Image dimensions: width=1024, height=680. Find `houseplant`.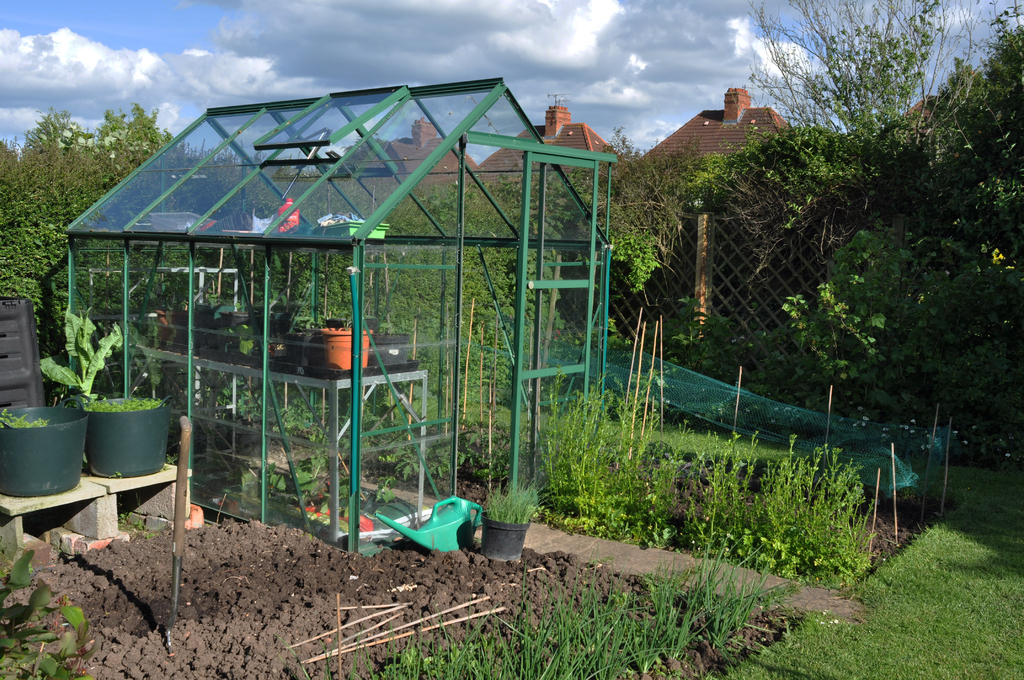
locate(477, 478, 563, 560).
